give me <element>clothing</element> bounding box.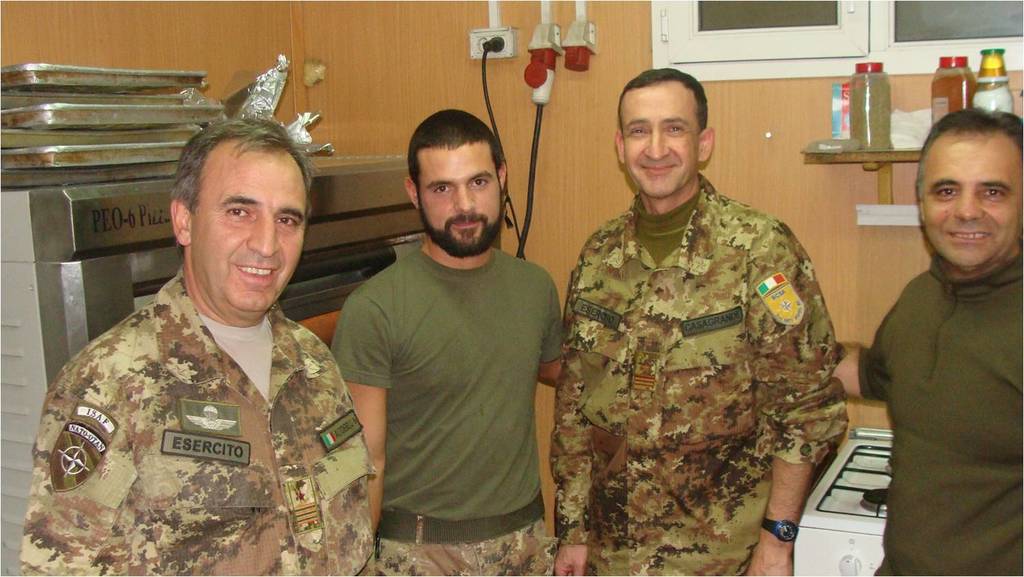
region(330, 241, 567, 576).
